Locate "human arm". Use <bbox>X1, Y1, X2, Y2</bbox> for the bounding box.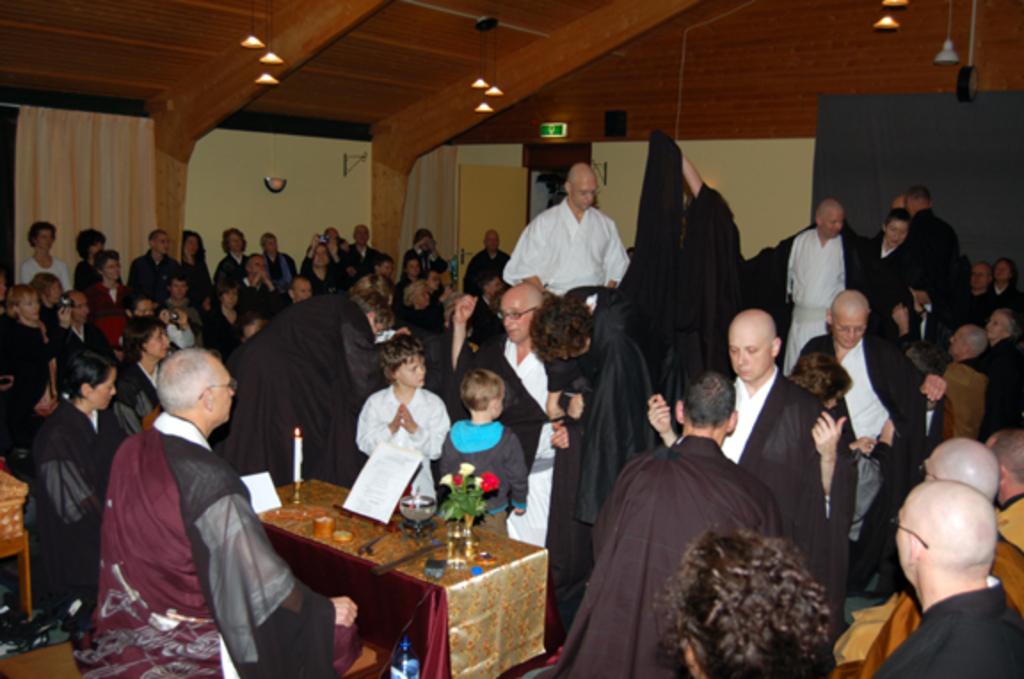
<bbox>402, 238, 425, 267</bbox>.
